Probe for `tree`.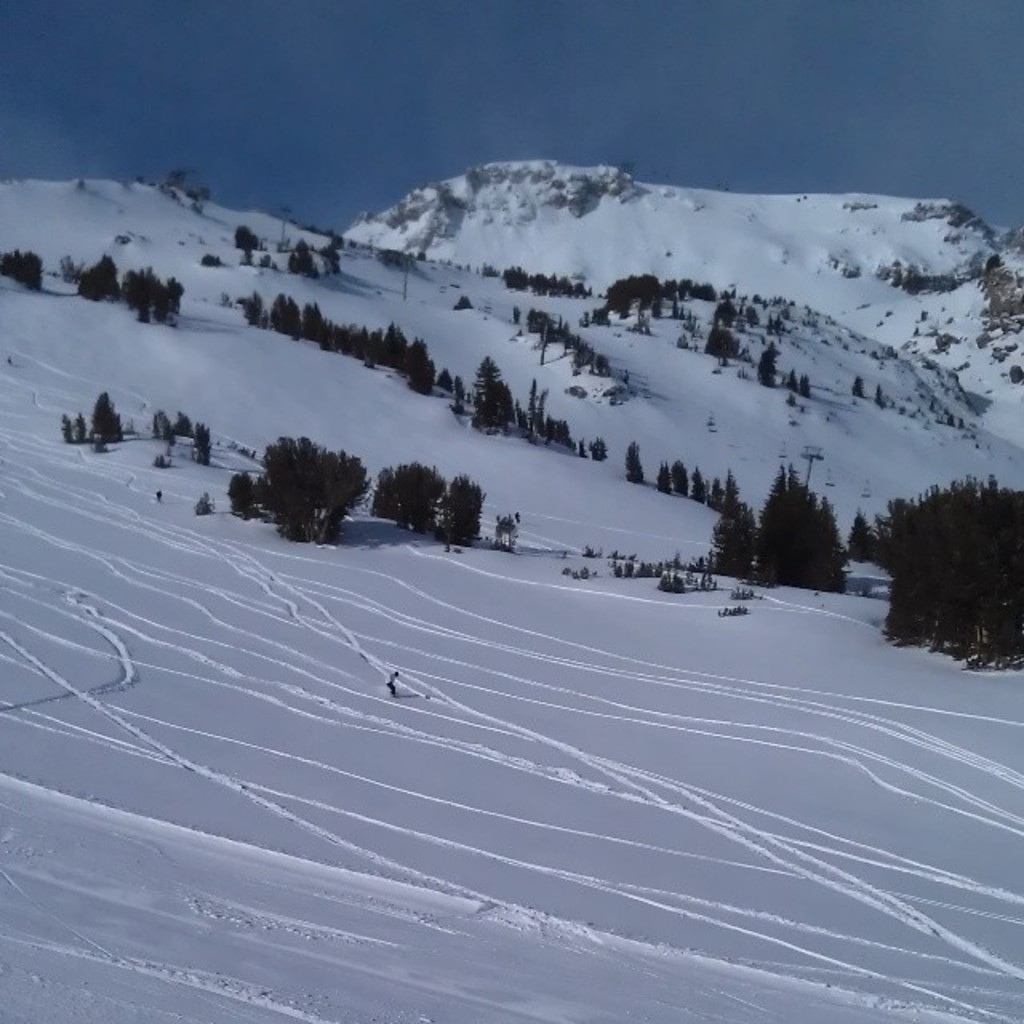
Probe result: rect(336, 320, 355, 355).
